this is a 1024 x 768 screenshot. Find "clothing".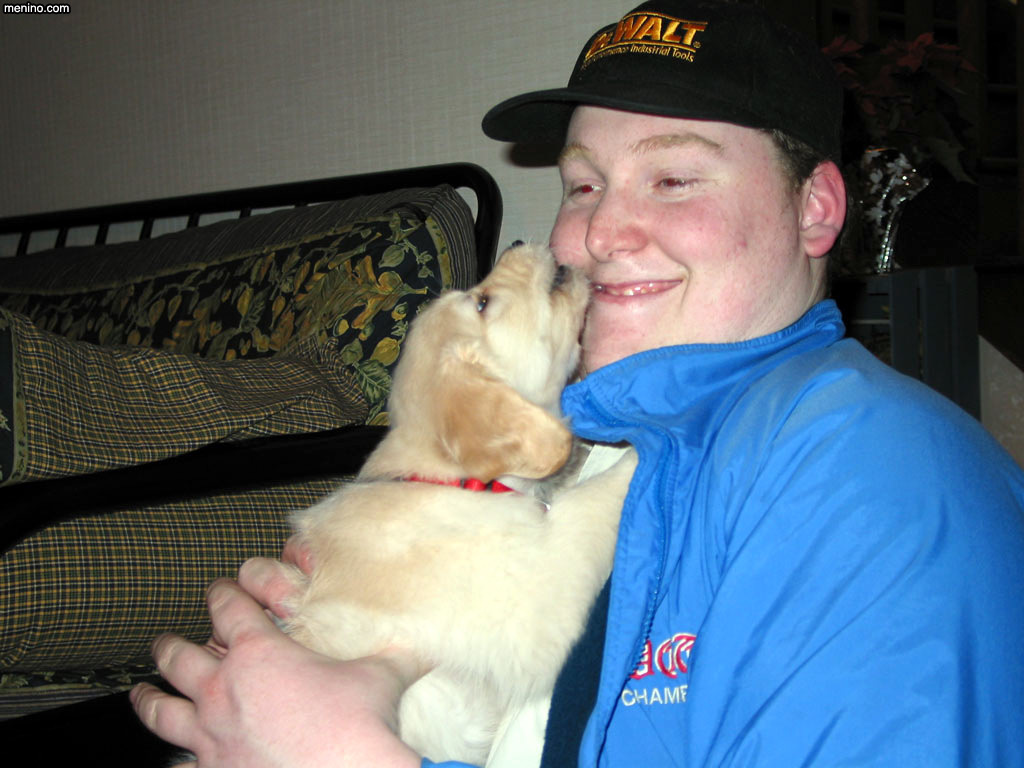
Bounding box: detection(422, 296, 1023, 767).
